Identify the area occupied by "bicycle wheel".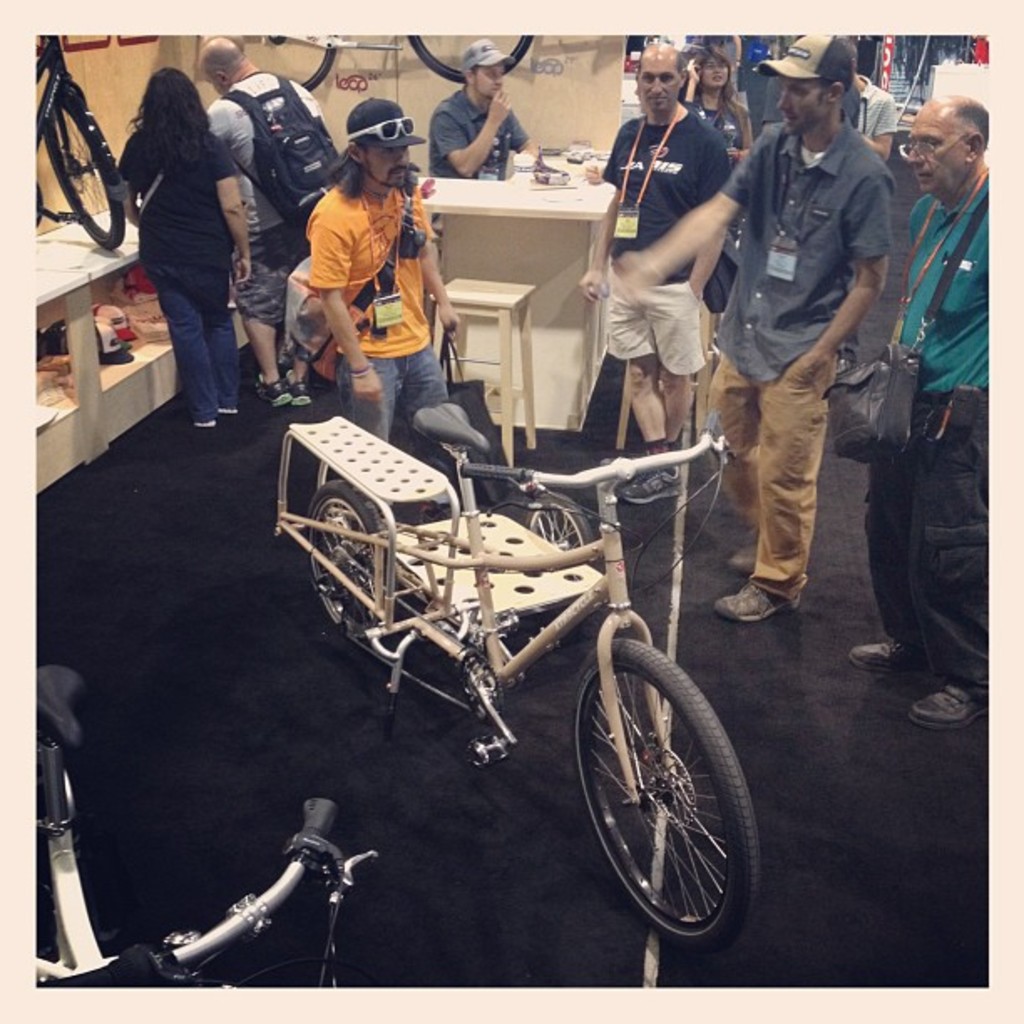
Area: (left=229, top=25, right=338, bottom=94).
